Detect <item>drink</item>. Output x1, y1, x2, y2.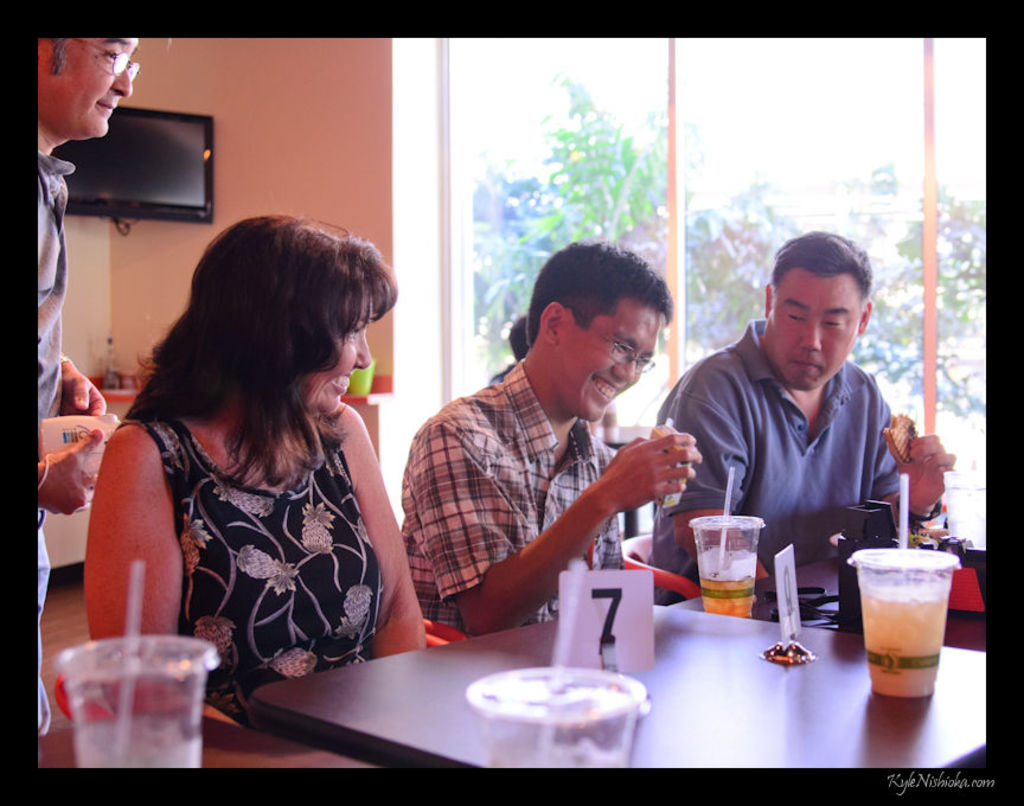
686, 517, 763, 616.
